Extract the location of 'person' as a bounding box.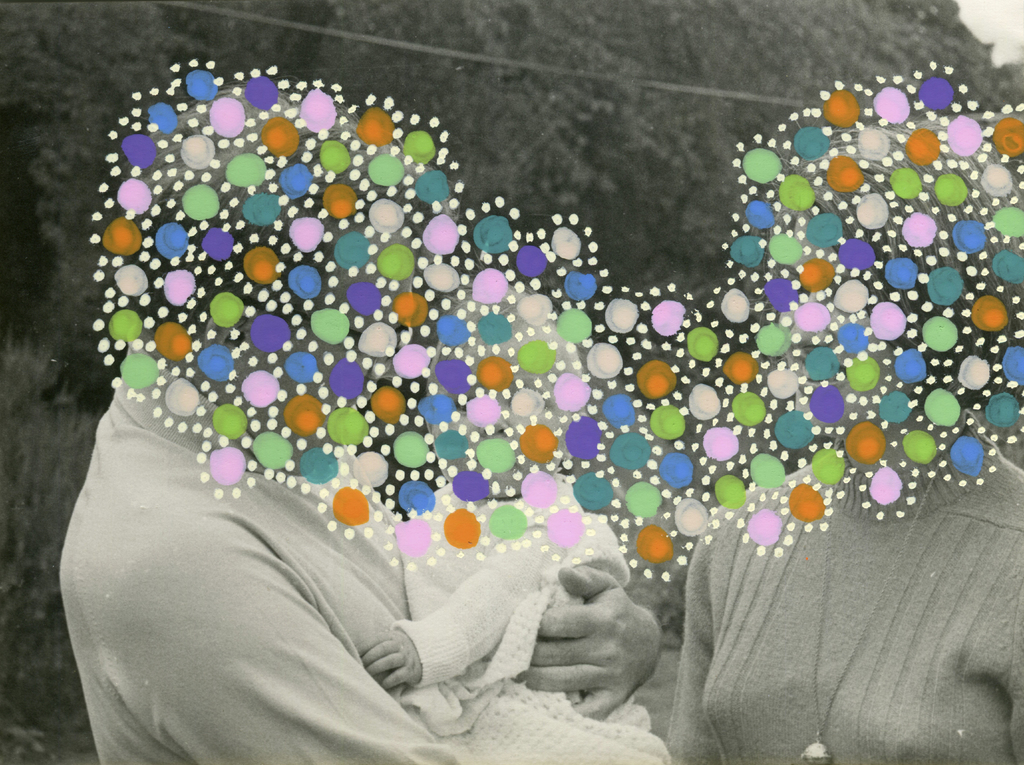
52 77 663 764.
